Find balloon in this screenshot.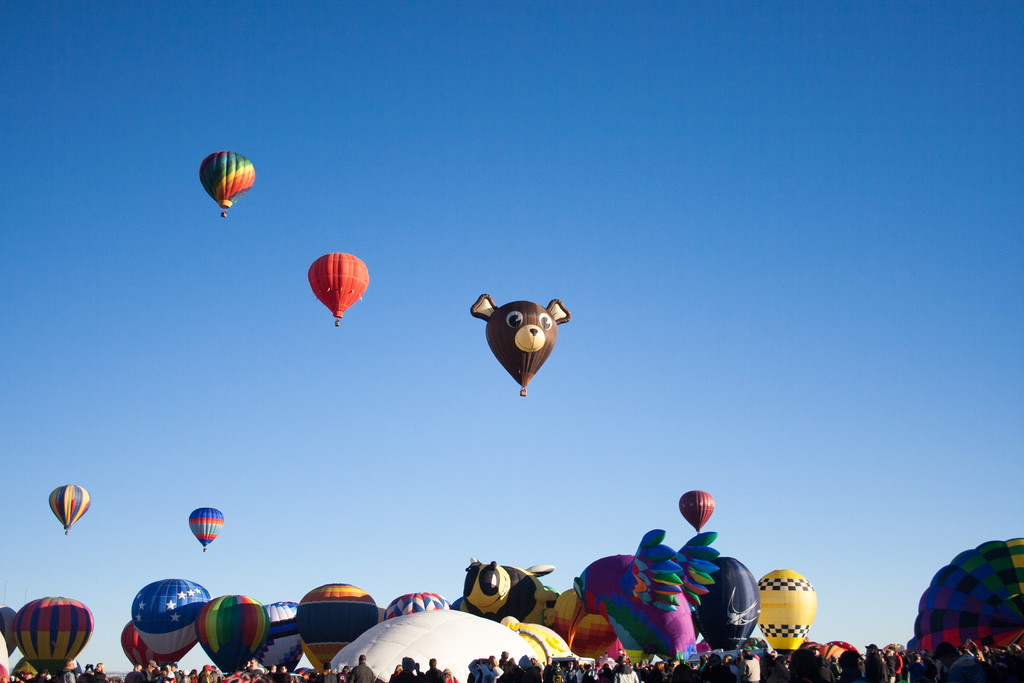
The bounding box for balloon is crop(467, 293, 573, 384).
